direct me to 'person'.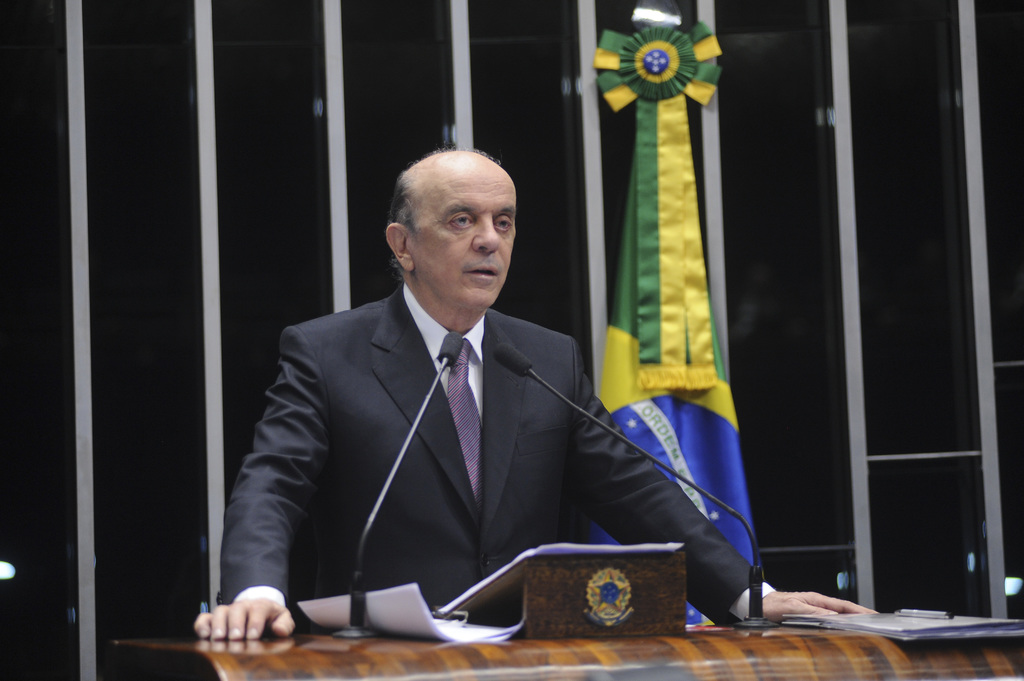
Direction: box(193, 144, 887, 639).
